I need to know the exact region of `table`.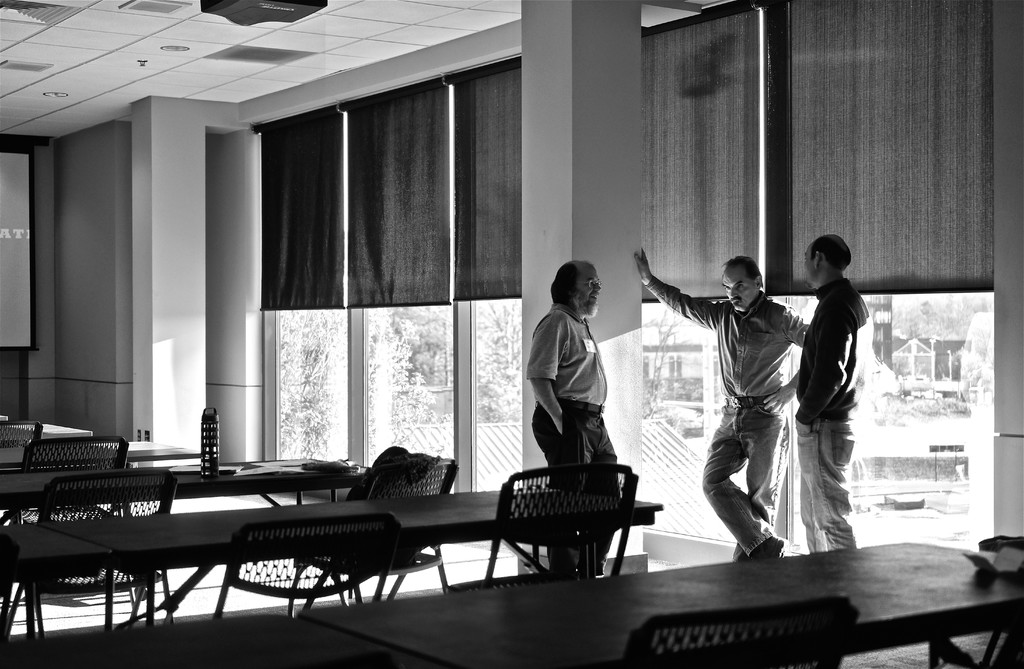
Region: <box>0,414,6,421</box>.
